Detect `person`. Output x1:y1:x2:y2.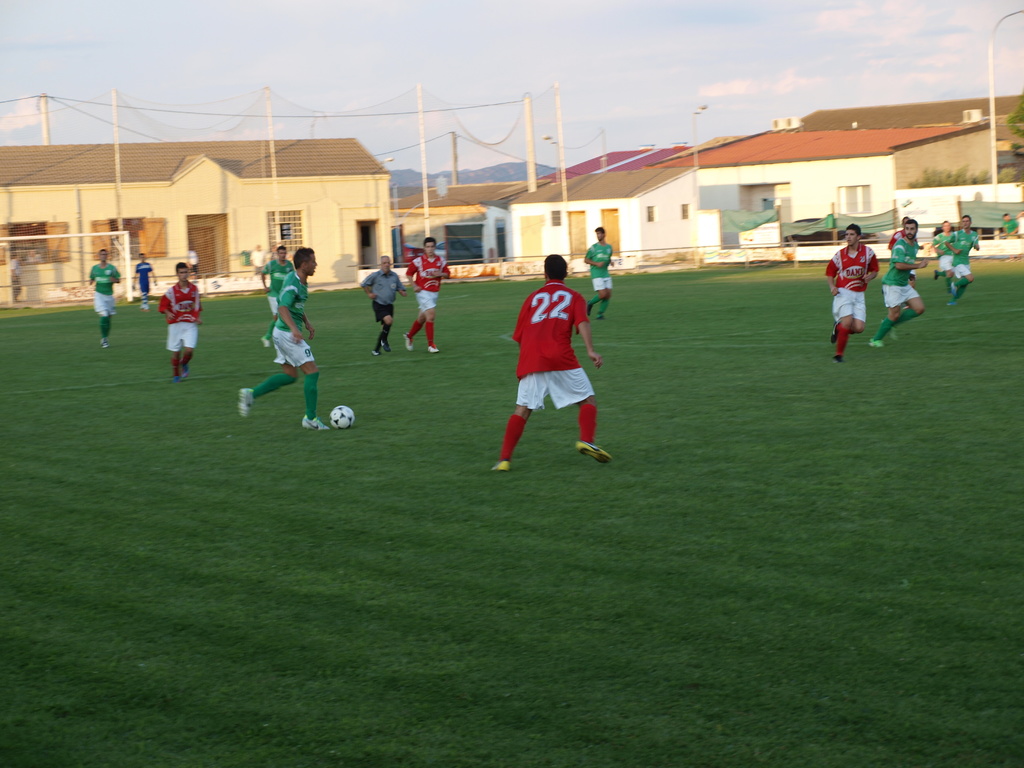
580:225:614:320.
